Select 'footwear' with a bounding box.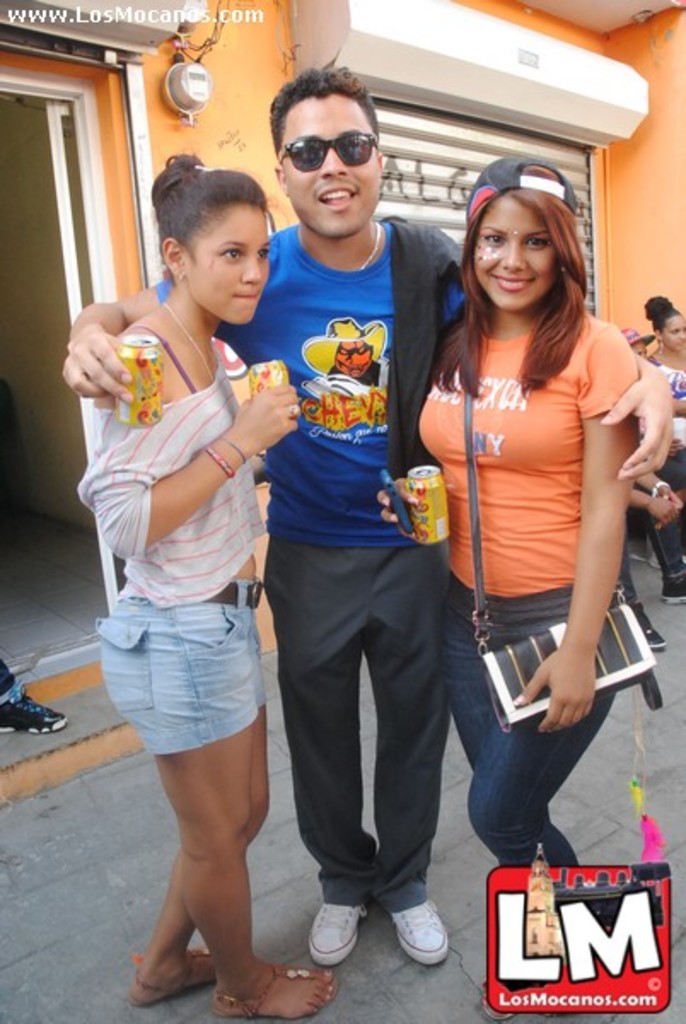
bbox=[662, 579, 684, 602].
